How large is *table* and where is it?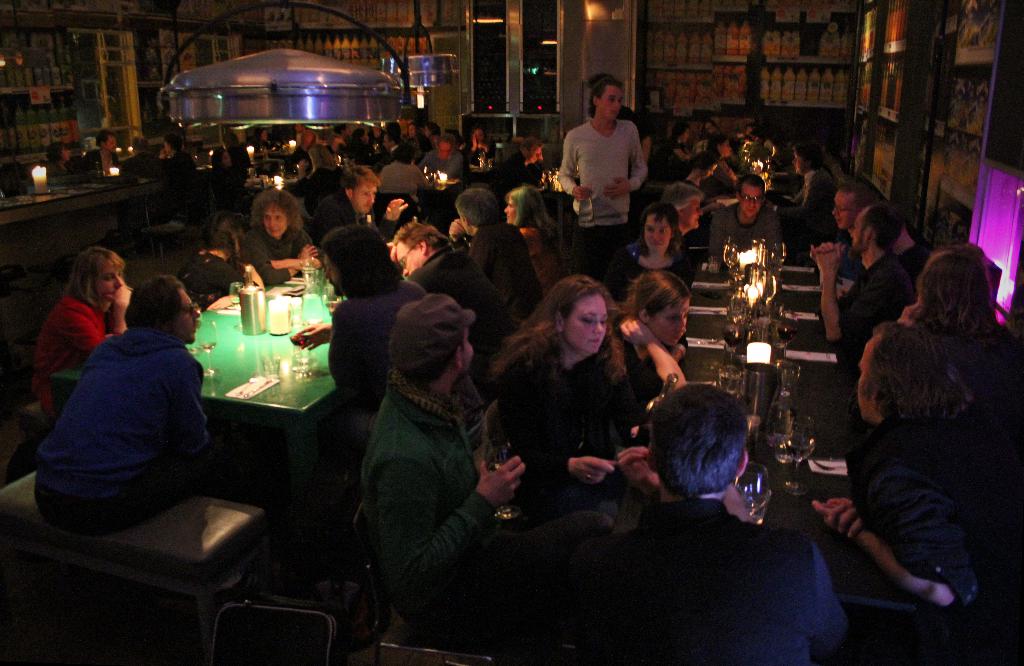
Bounding box: bbox(619, 266, 868, 507).
